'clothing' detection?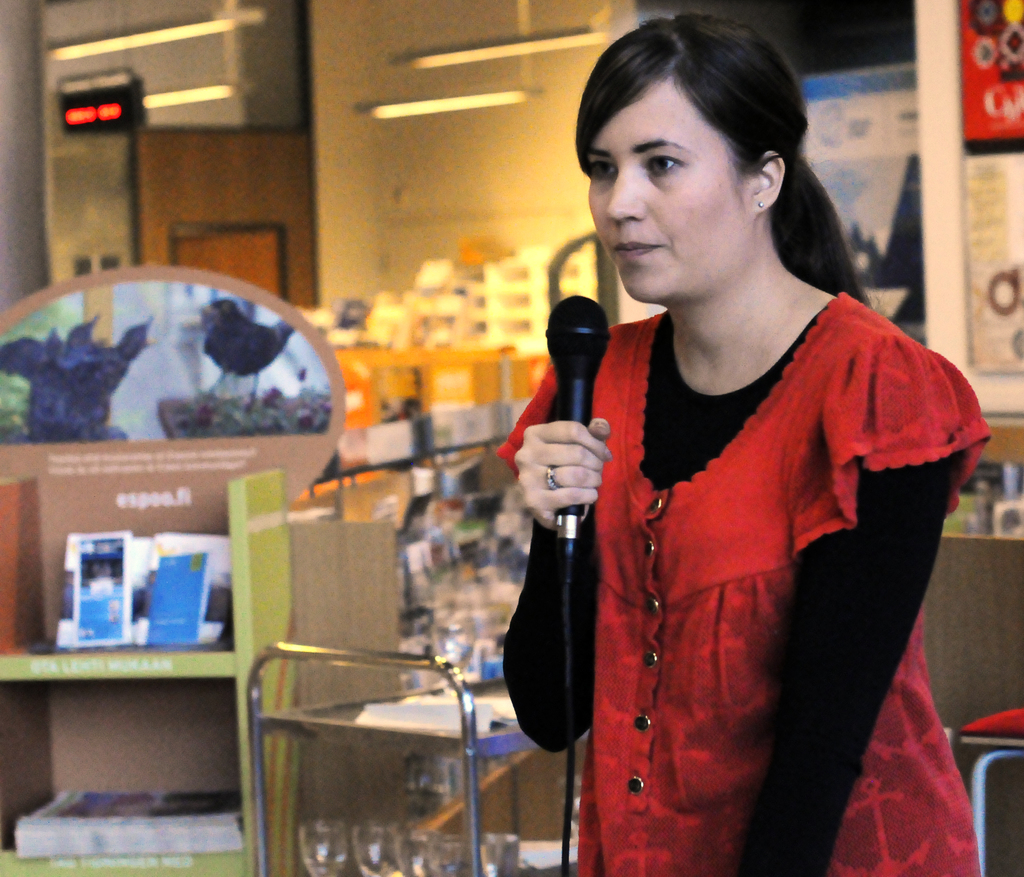
left=501, top=300, right=947, bottom=828
